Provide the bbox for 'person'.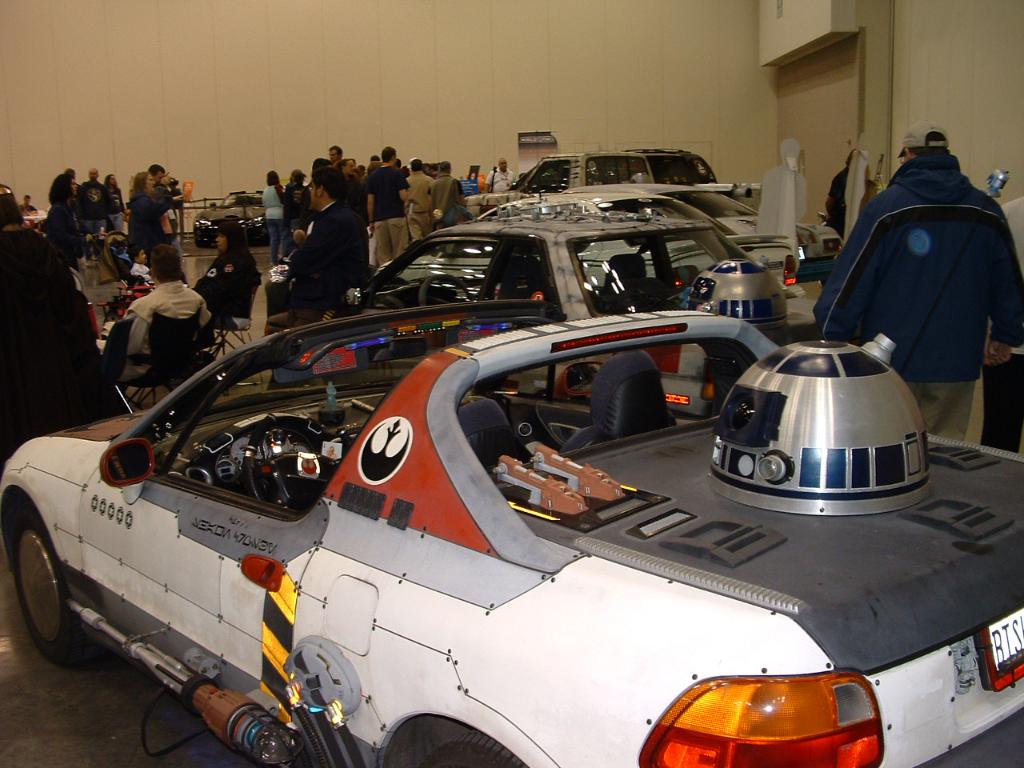
box=[260, 164, 284, 242].
